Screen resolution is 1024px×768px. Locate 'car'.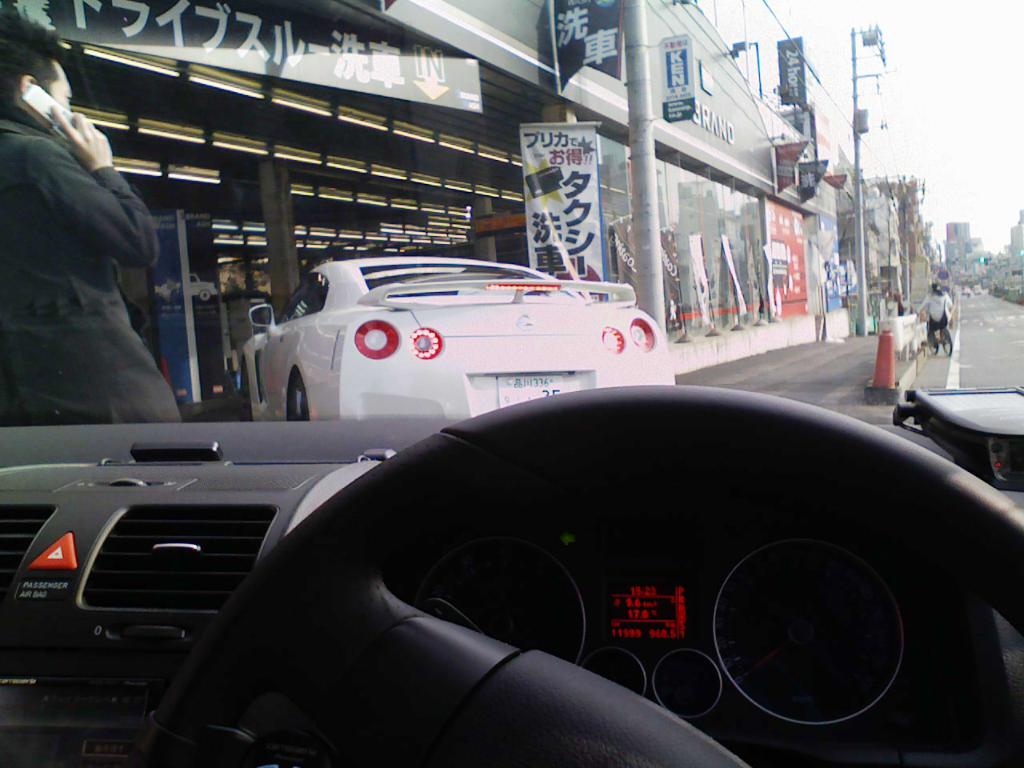
region(0, 380, 1023, 767).
